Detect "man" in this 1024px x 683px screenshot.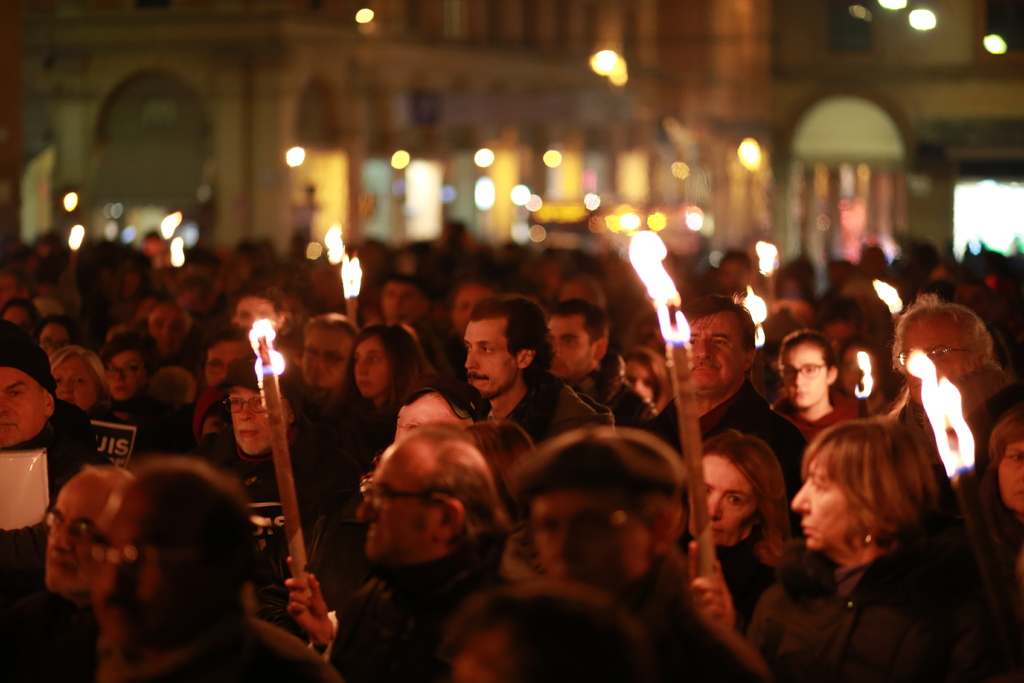
Detection: crop(526, 421, 771, 682).
